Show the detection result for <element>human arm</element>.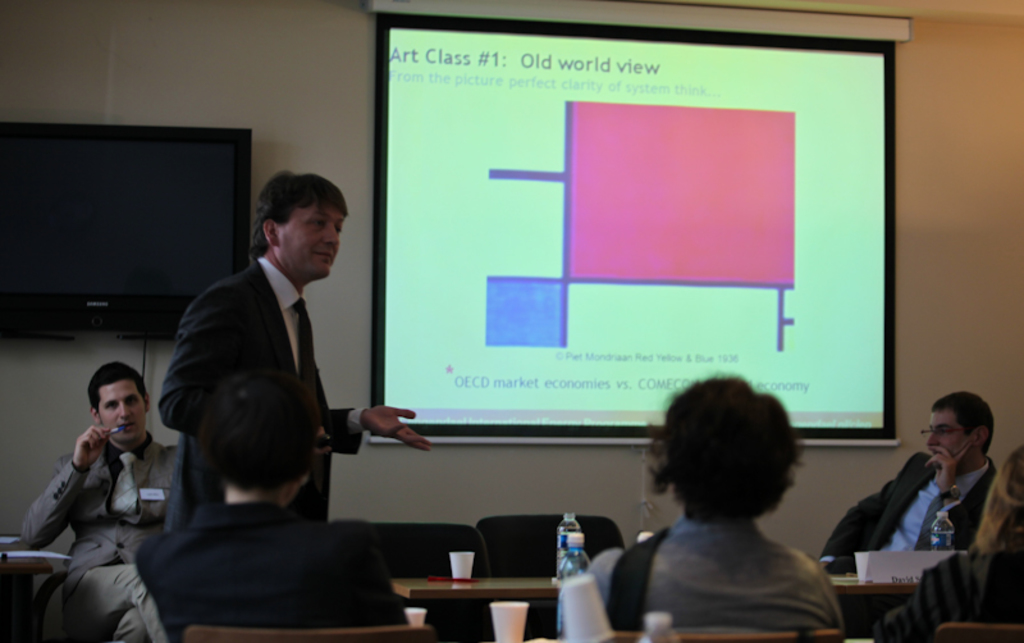
<region>559, 520, 618, 640</region>.
